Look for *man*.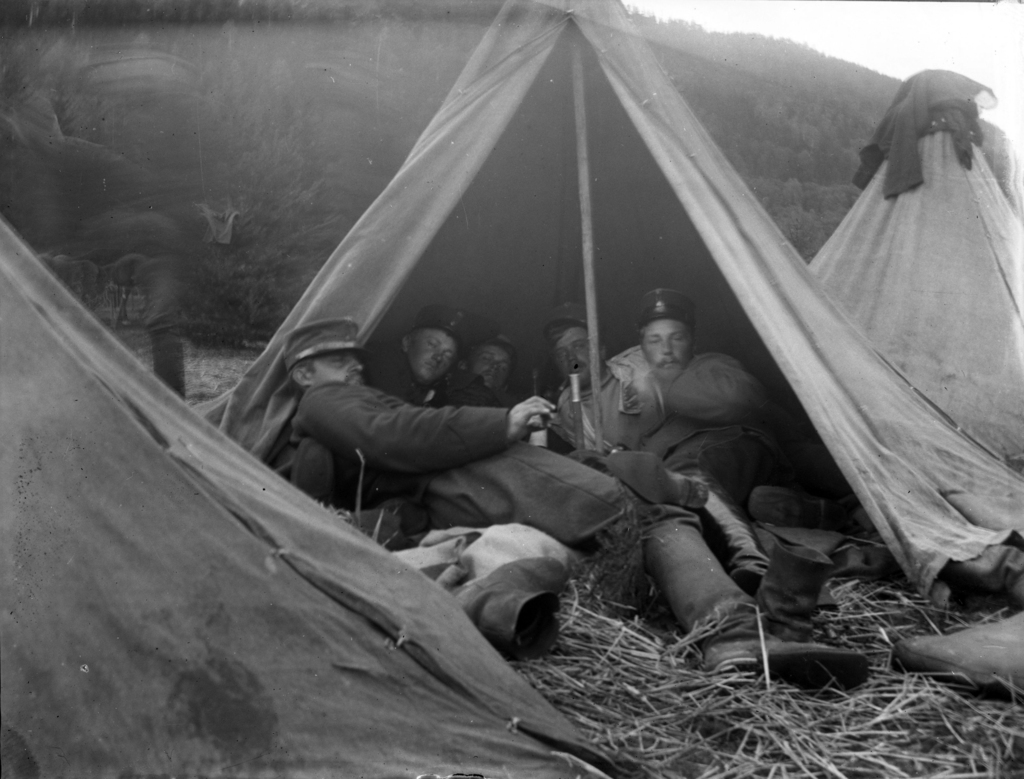
Found: {"left": 362, "top": 304, "right": 477, "bottom": 408}.
